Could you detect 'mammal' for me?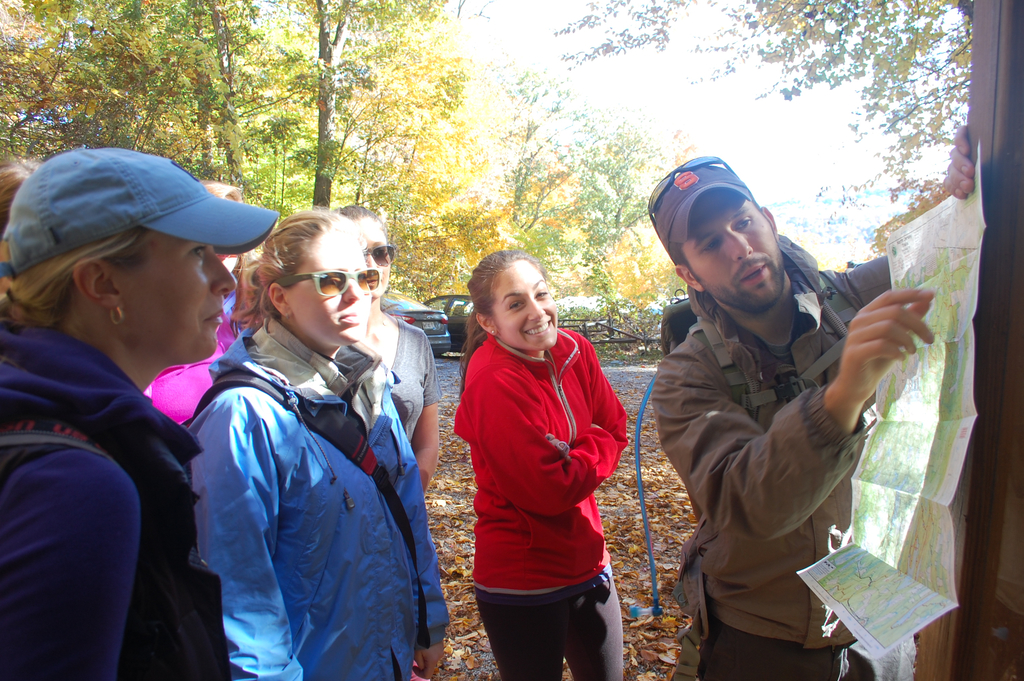
Detection result: [left=655, top=126, right=963, bottom=680].
